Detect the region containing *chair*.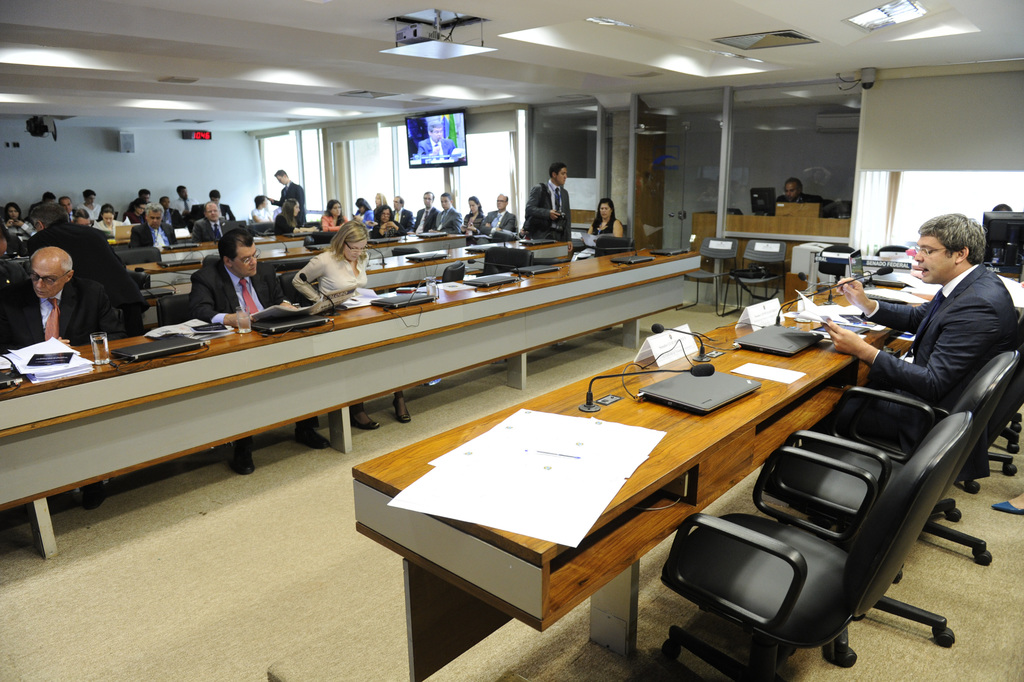
select_region(278, 267, 325, 309).
